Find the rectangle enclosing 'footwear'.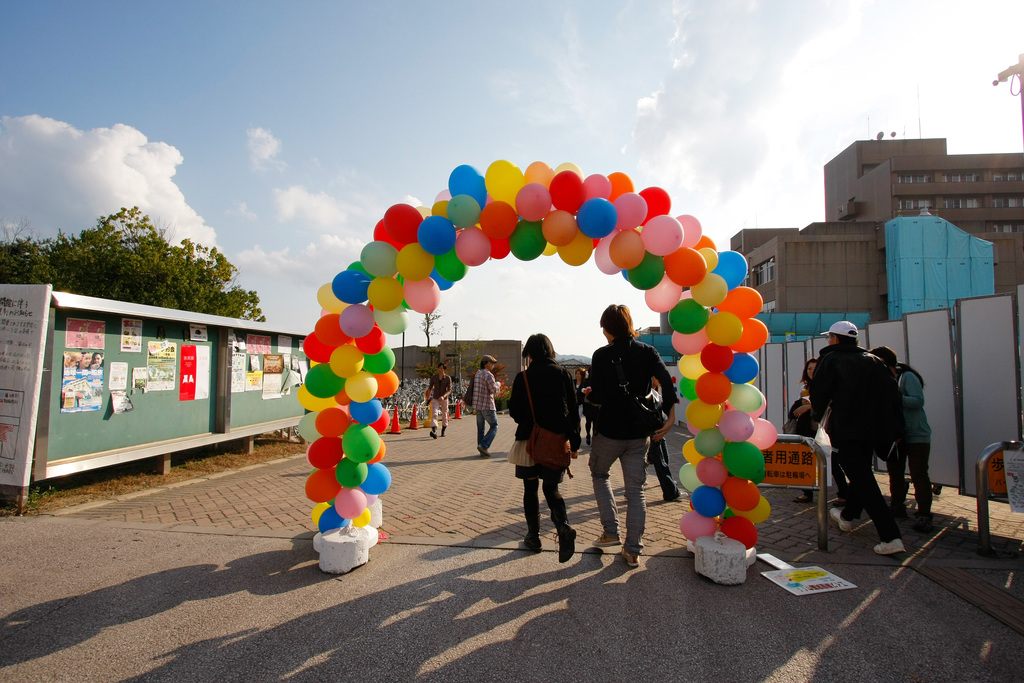
(x1=592, y1=529, x2=622, y2=547).
